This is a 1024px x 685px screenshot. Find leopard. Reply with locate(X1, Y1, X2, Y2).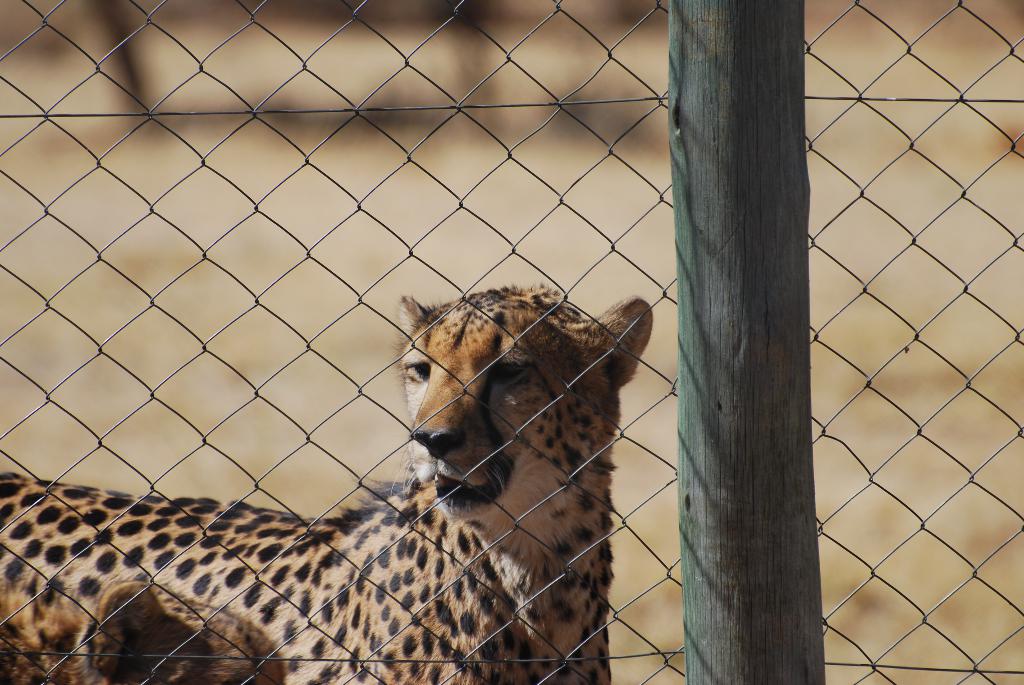
locate(0, 276, 671, 684).
